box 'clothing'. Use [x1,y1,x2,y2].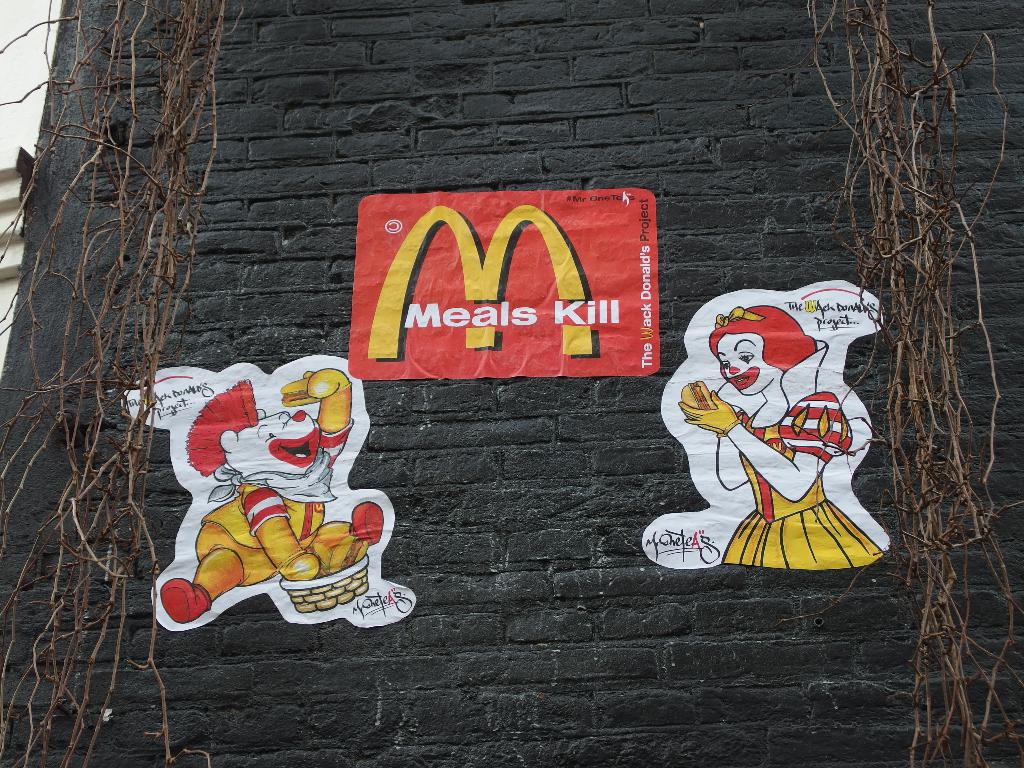
[722,396,883,568].
